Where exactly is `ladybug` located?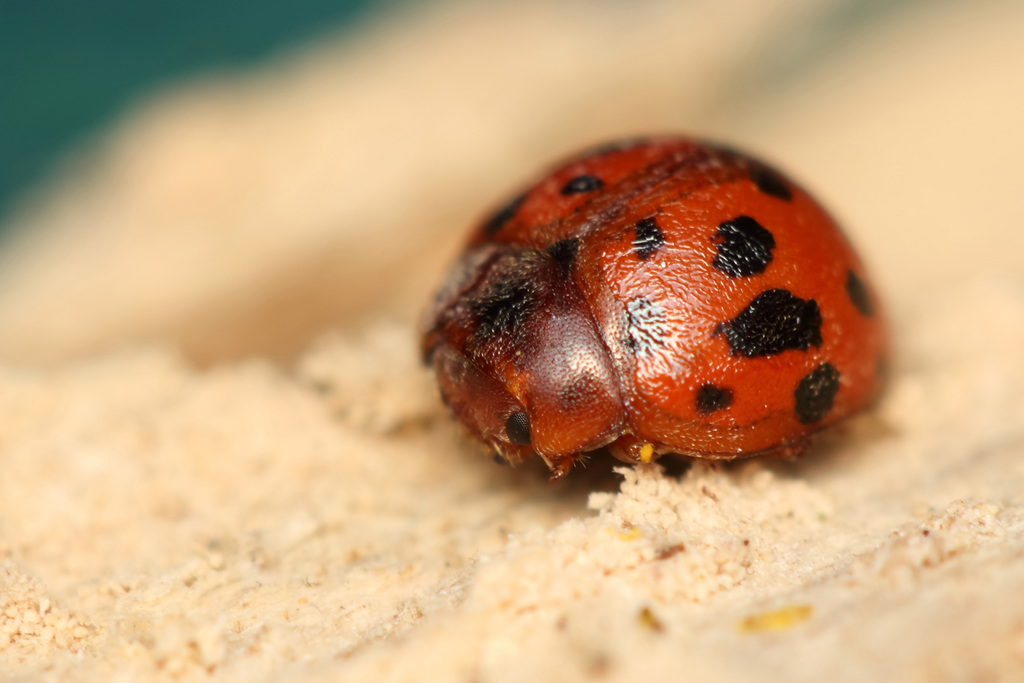
Its bounding box is box=[419, 133, 886, 475].
